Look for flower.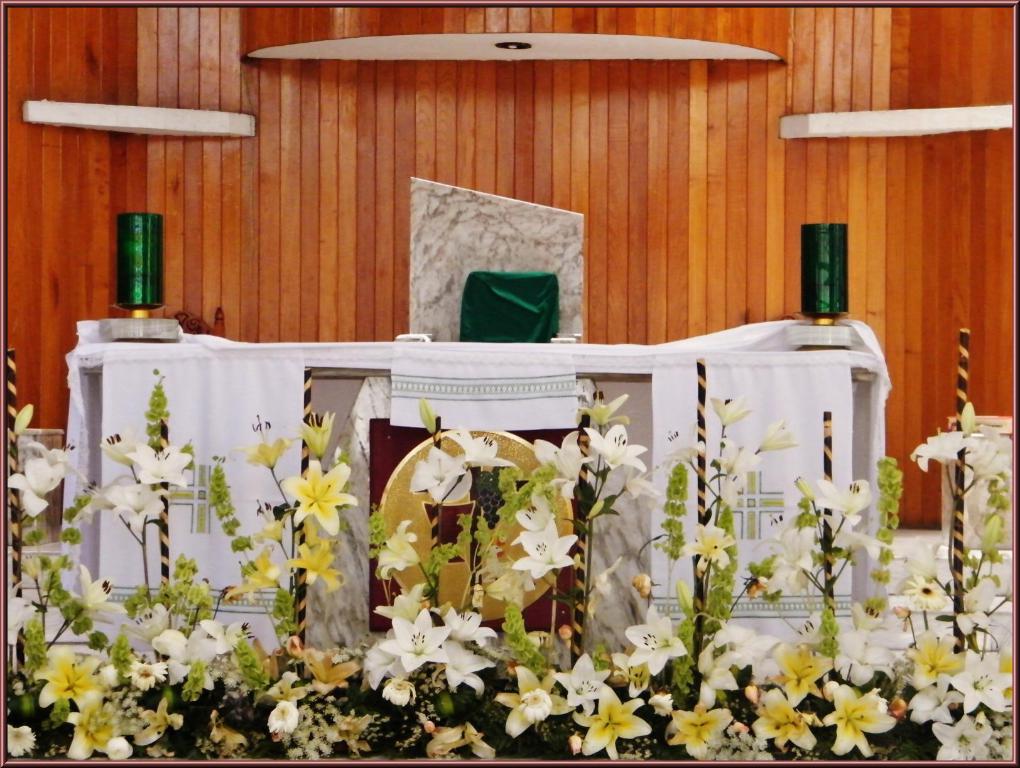
Found: [764,523,840,596].
